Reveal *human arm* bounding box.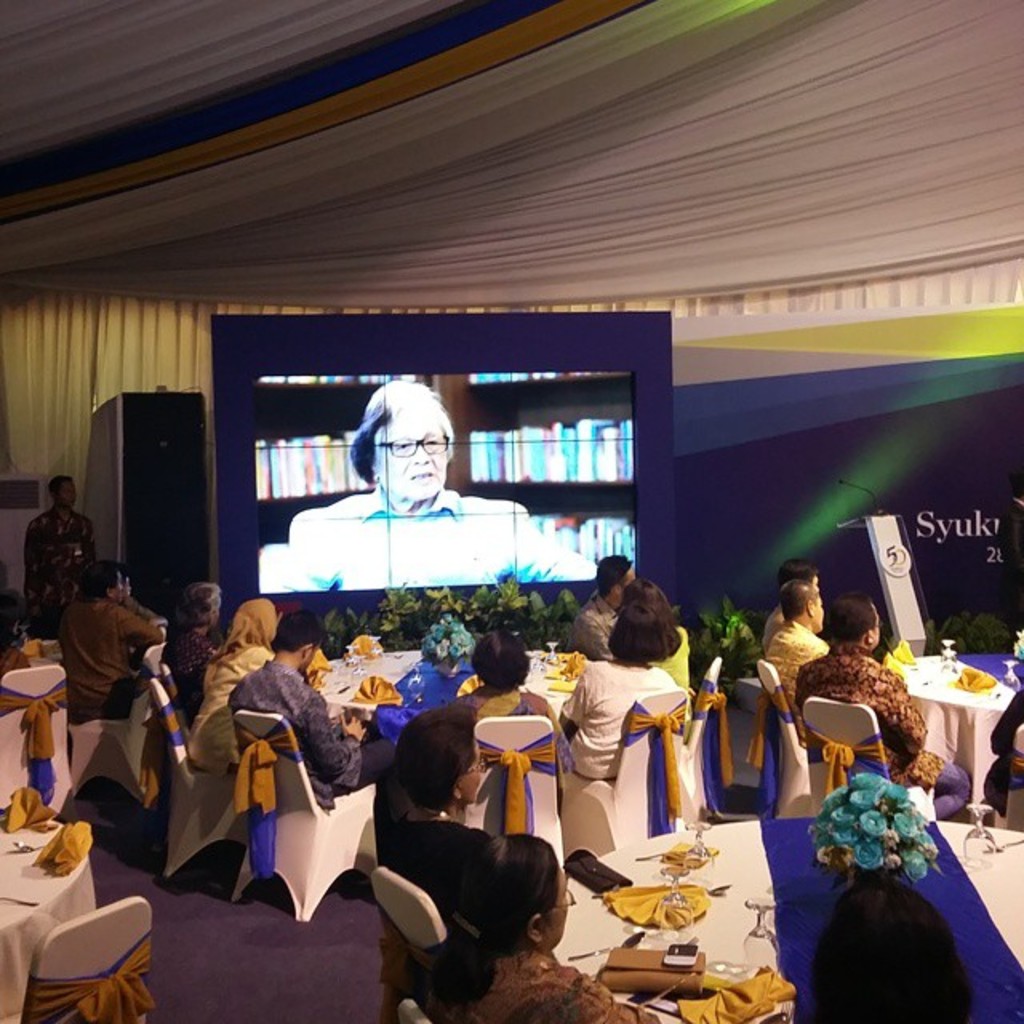
Revealed: (304, 685, 370, 787).
